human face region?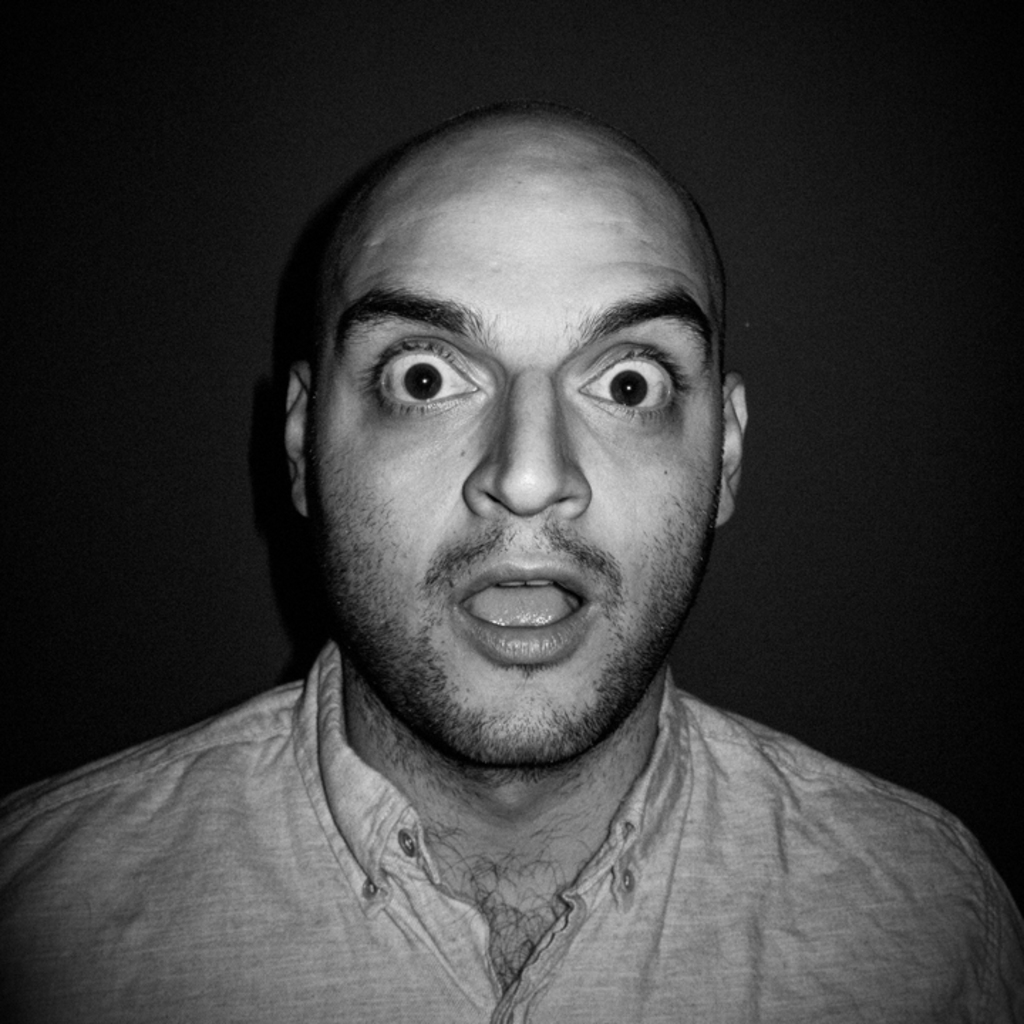
<bbox>306, 183, 724, 764</bbox>
